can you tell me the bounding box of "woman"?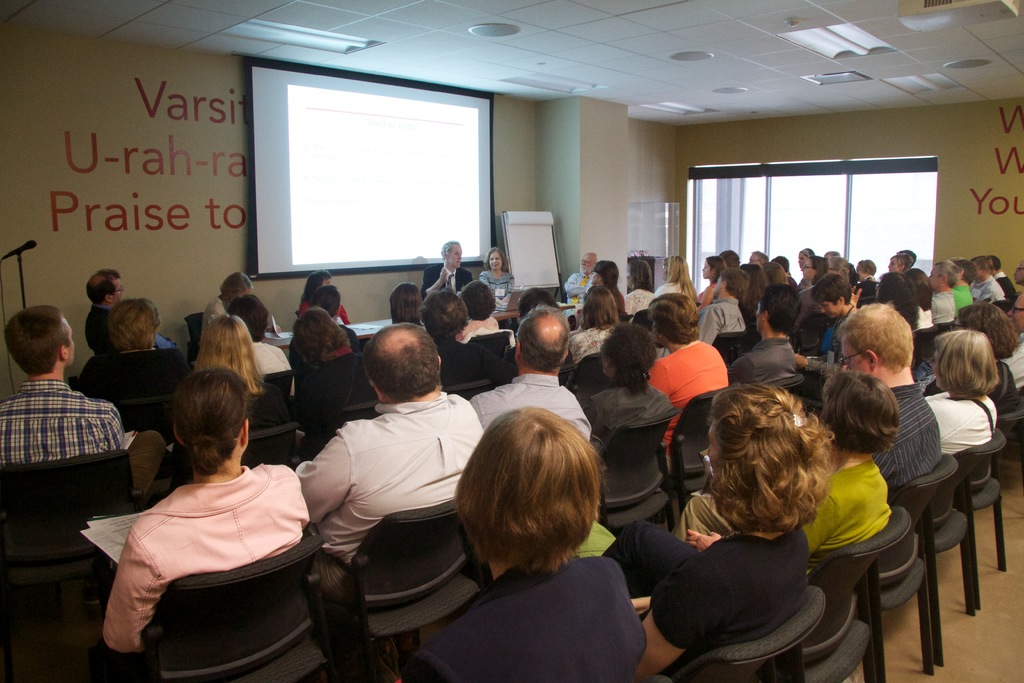
x1=922, y1=325, x2=998, y2=494.
